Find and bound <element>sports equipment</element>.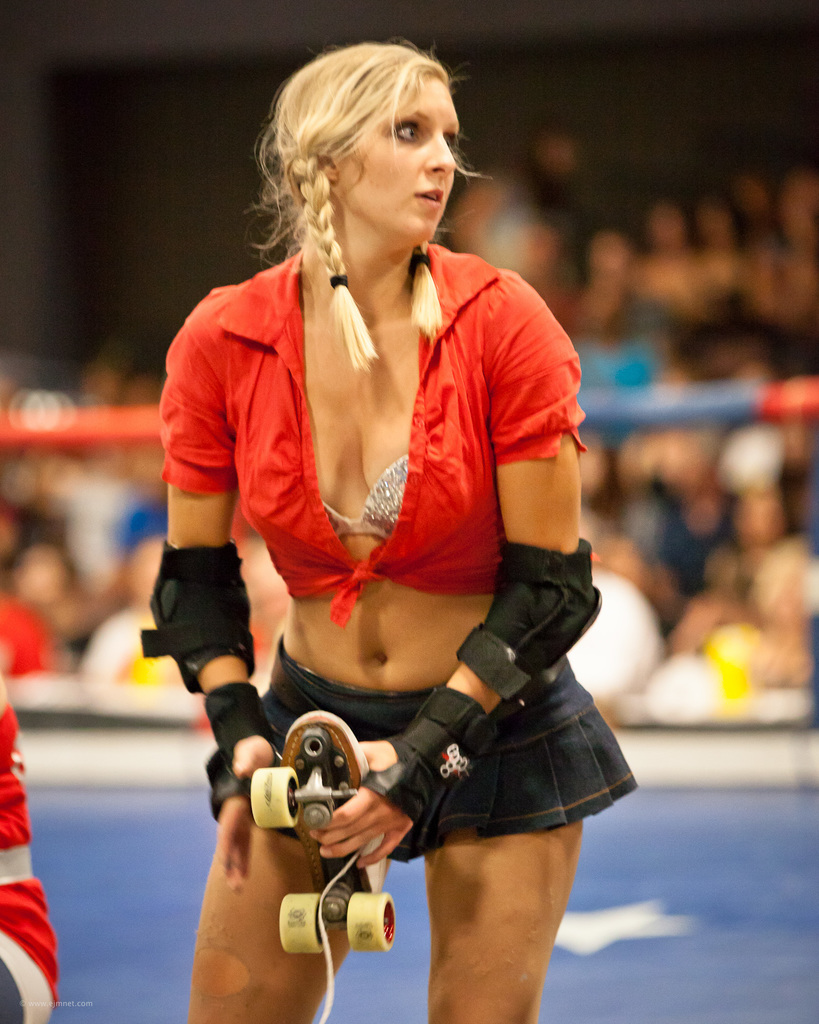
Bound: (x1=250, y1=710, x2=398, y2=1023).
